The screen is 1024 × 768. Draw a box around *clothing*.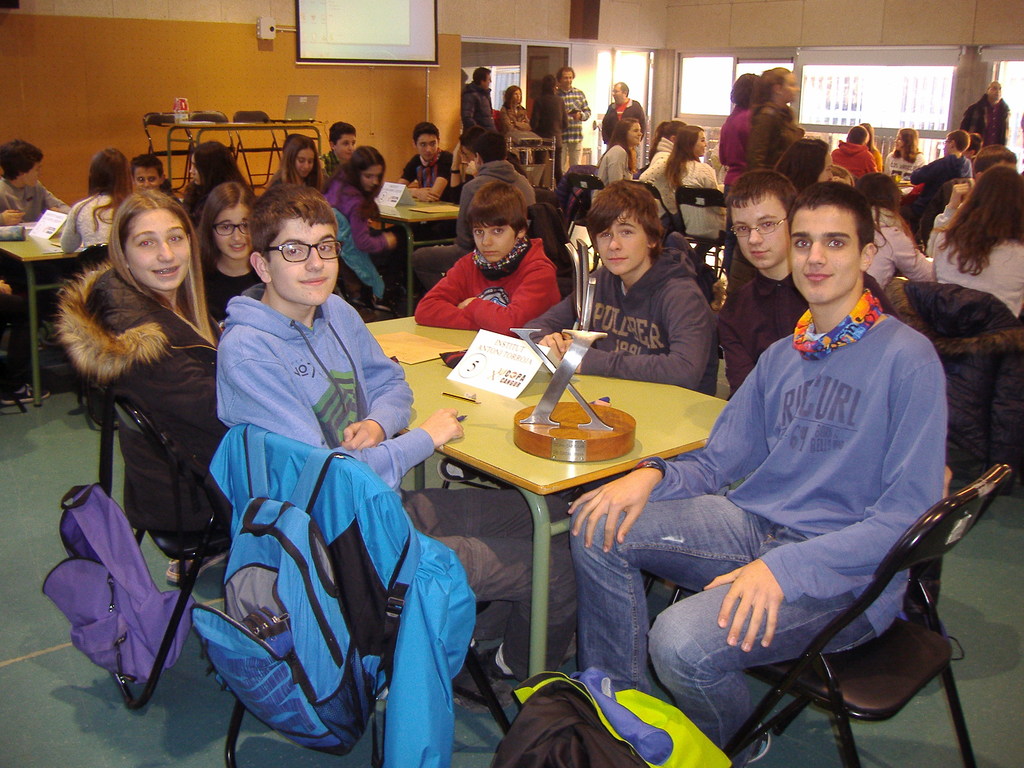
x1=673 y1=154 x2=726 y2=236.
